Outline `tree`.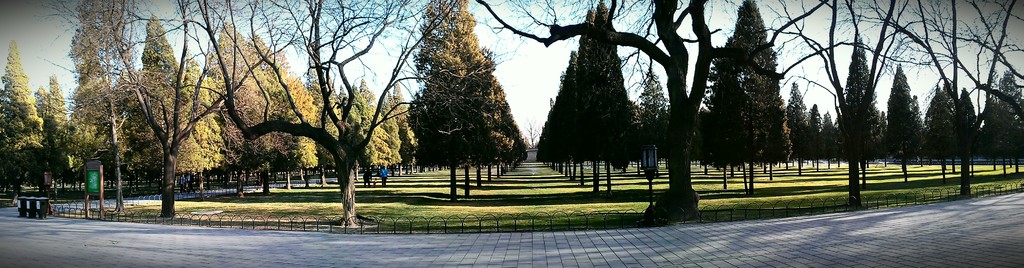
Outline: [x1=471, y1=0, x2=841, y2=226].
